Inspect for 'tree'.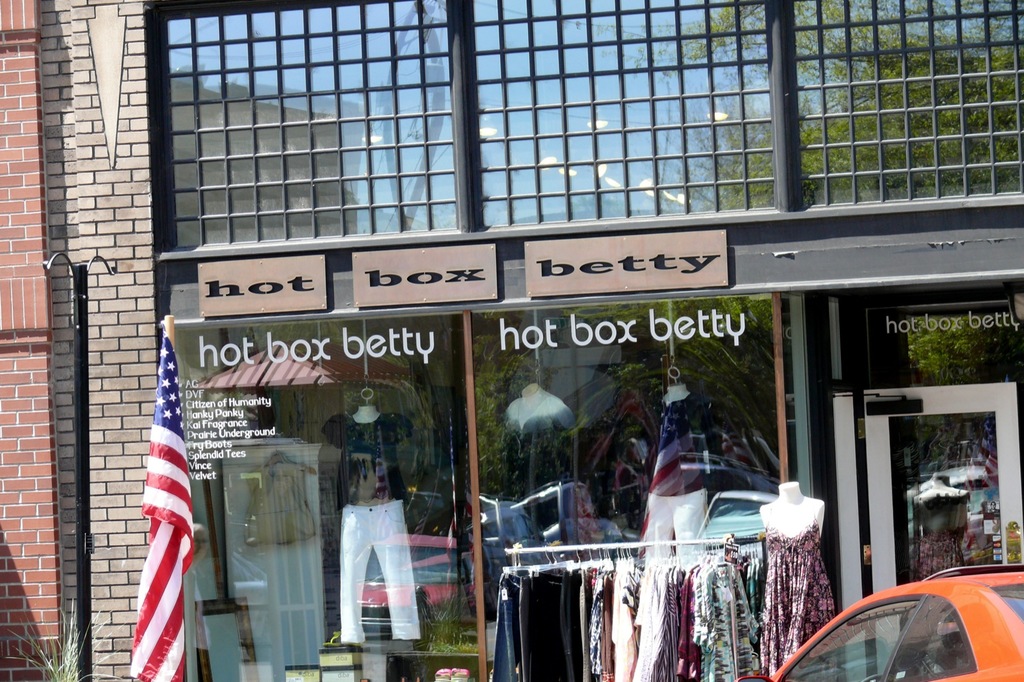
Inspection: box=[580, 0, 1023, 681].
